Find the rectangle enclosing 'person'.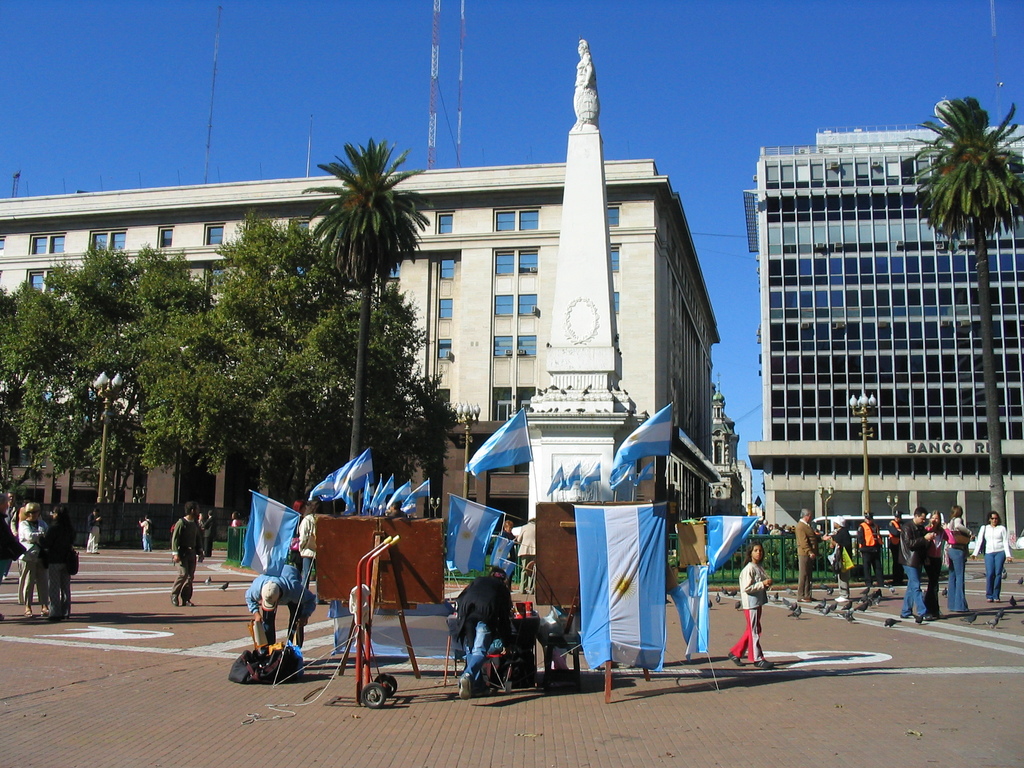
bbox(854, 511, 886, 591).
